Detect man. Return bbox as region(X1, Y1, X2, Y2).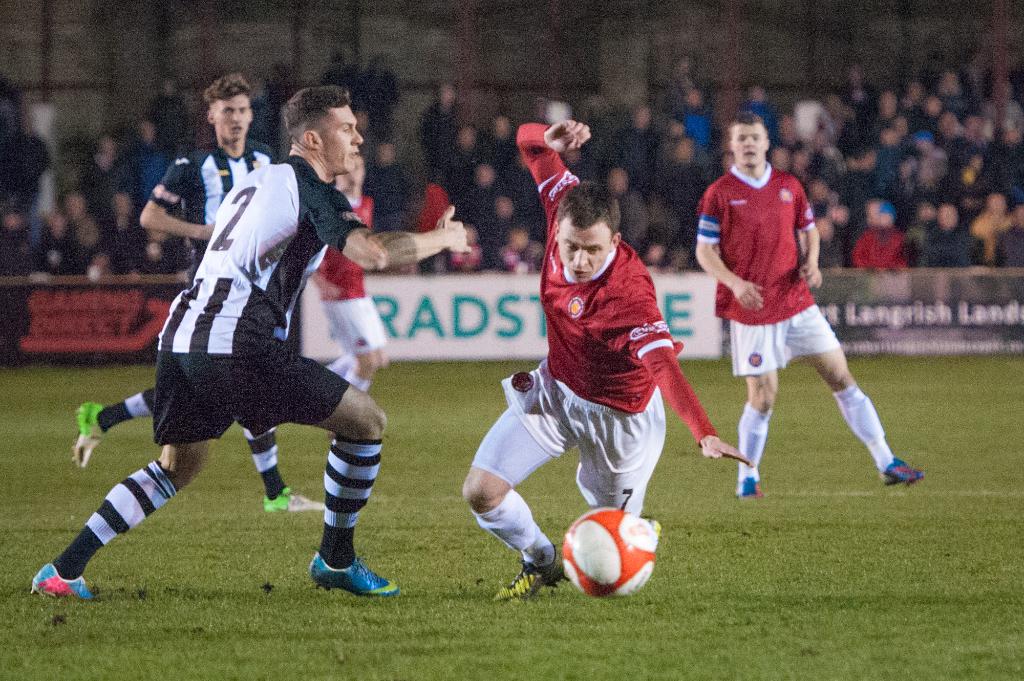
region(317, 156, 384, 397).
